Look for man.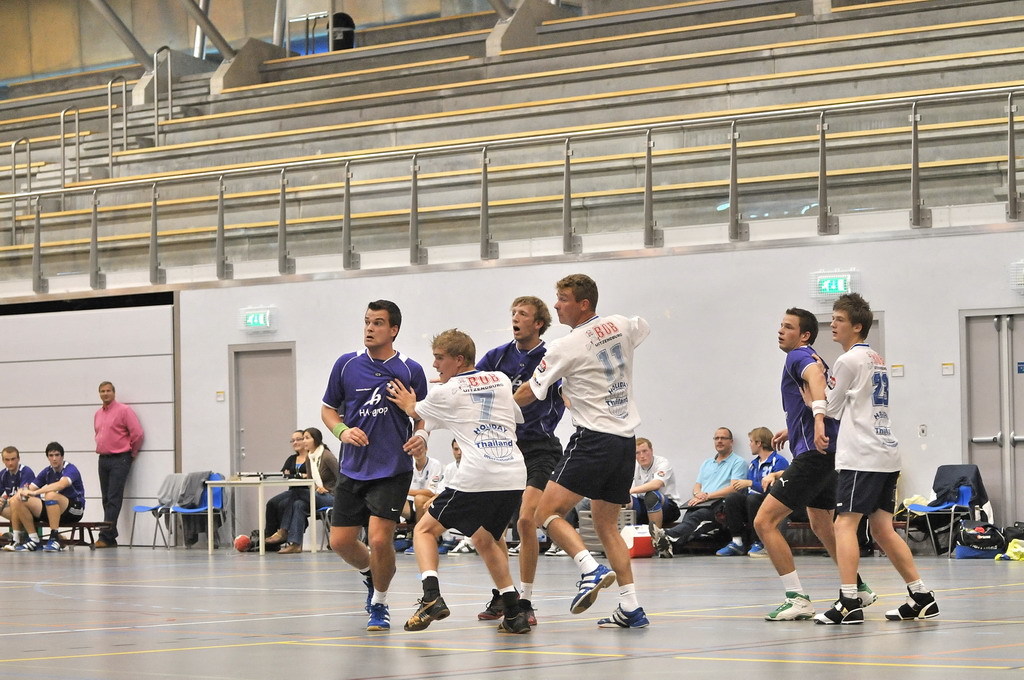
Found: 433:437:465:494.
